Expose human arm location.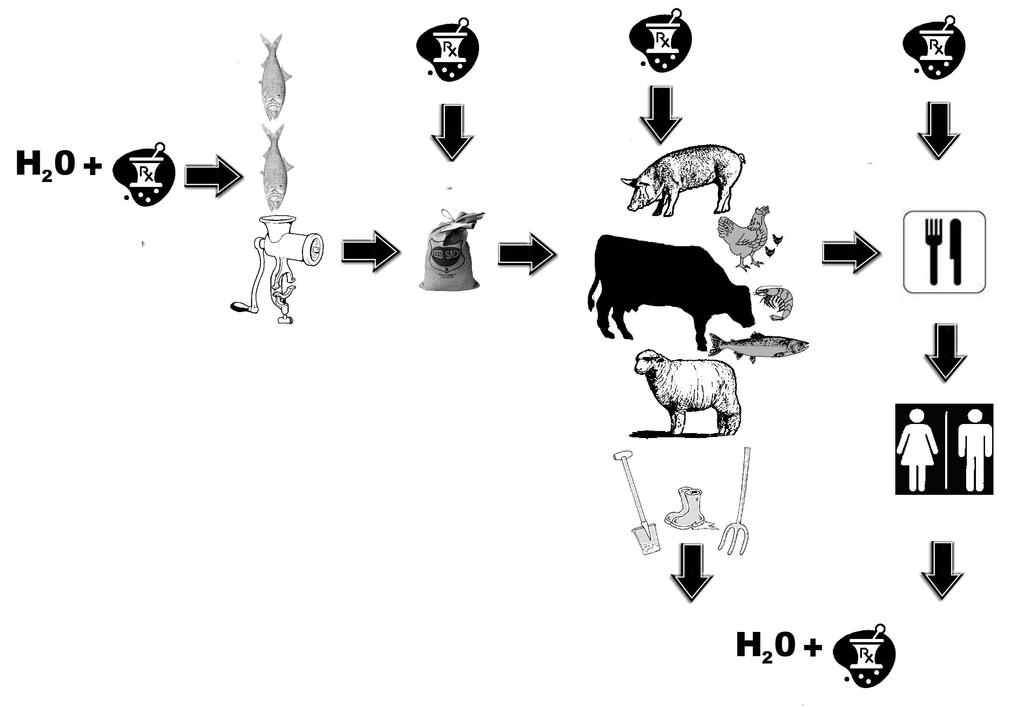
Exposed at {"x1": 892, "y1": 426, "x2": 909, "y2": 457}.
